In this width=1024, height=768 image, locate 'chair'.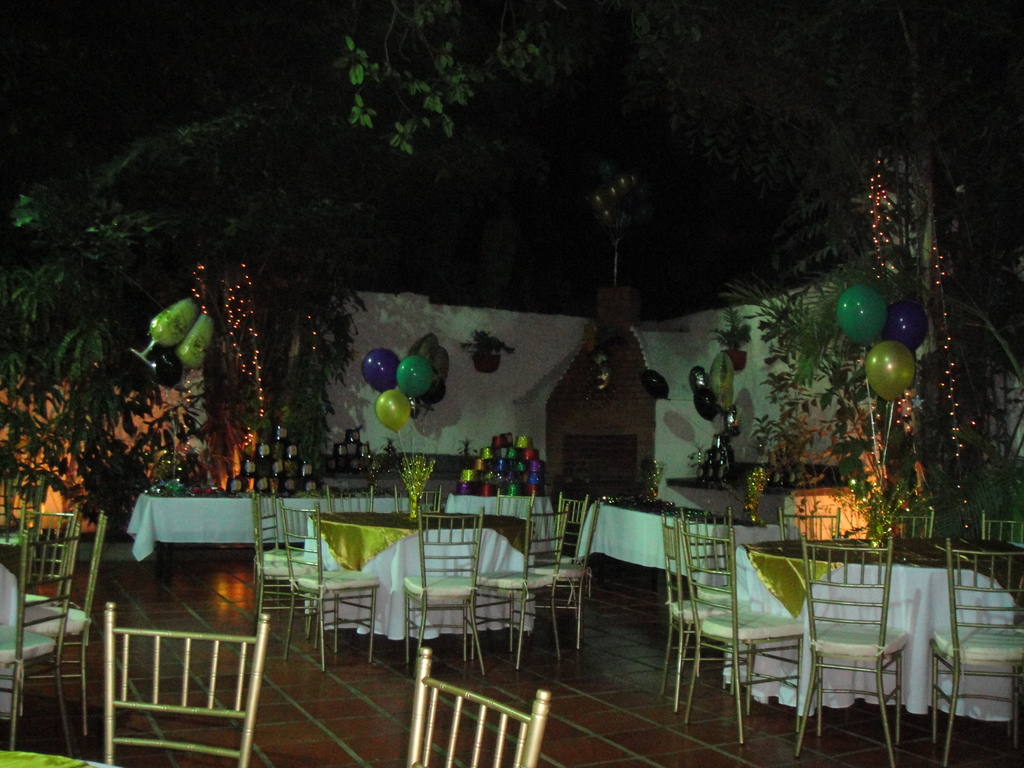
Bounding box: 13/511/115/738.
